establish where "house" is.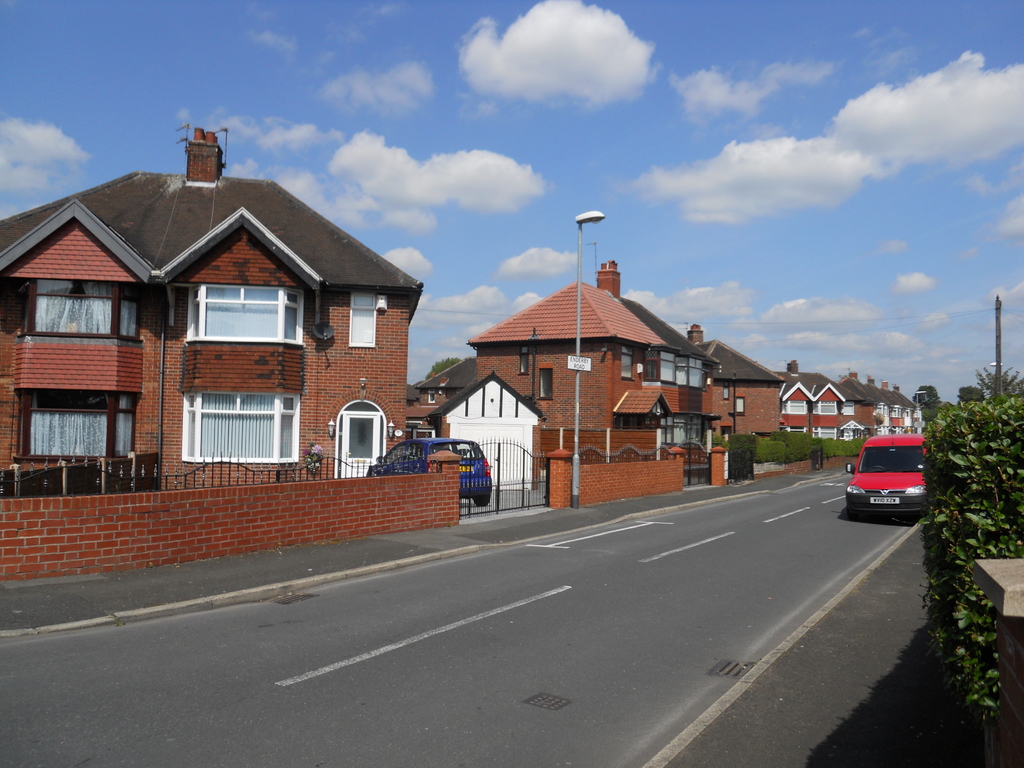
Established at 0, 125, 421, 500.
